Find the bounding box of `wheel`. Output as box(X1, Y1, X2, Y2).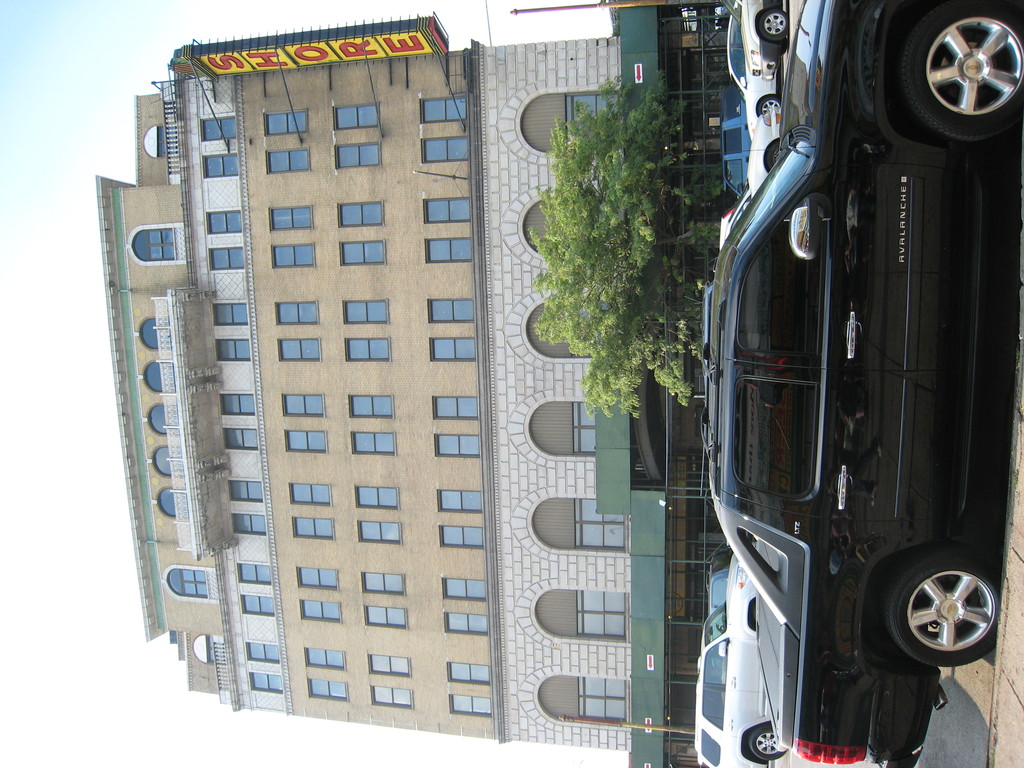
box(900, 9, 1023, 110).
